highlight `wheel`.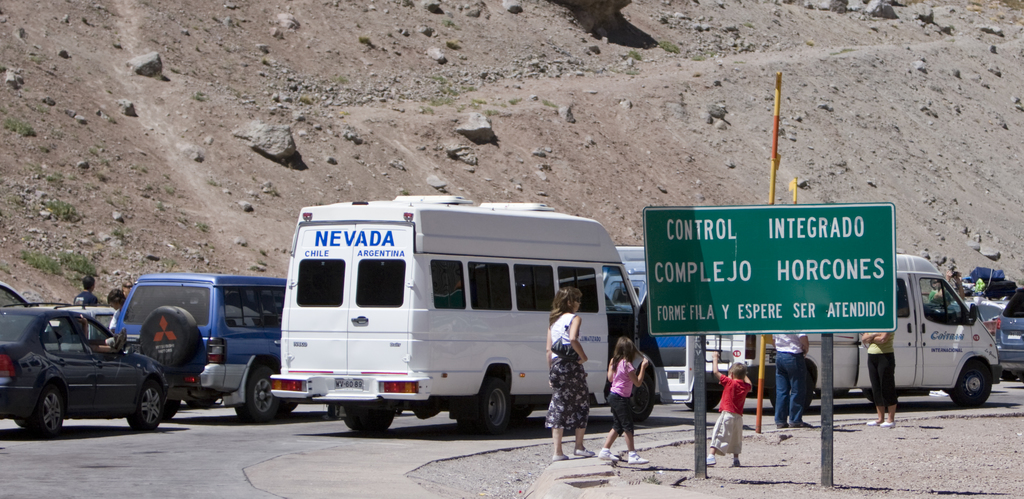
Highlighted region: locate(455, 379, 515, 438).
